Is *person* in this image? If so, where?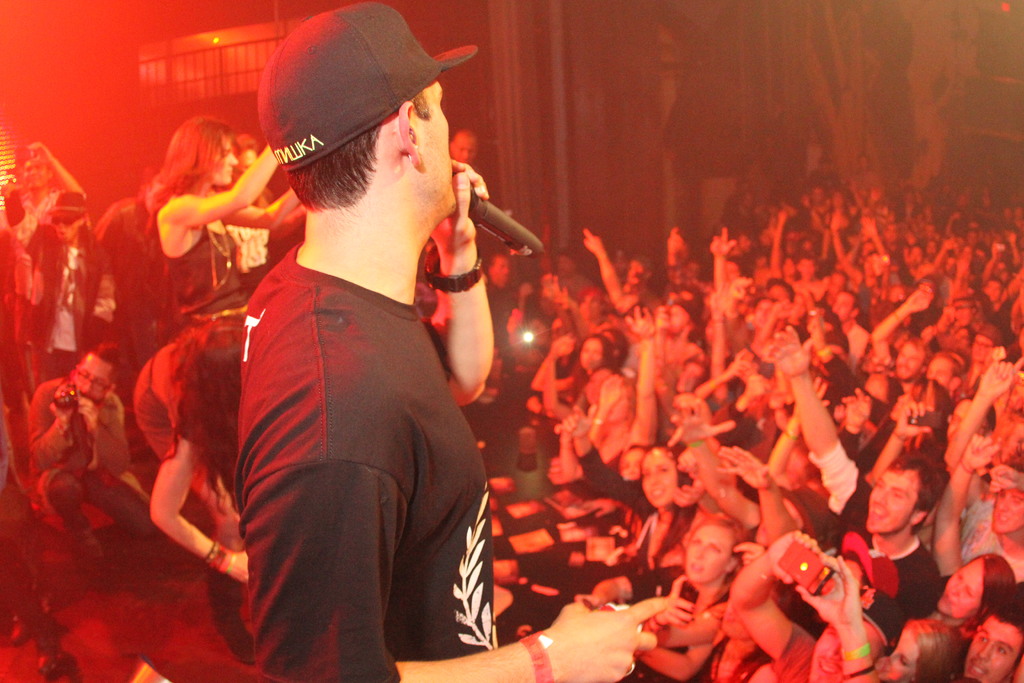
Yes, at (20, 186, 104, 384).
